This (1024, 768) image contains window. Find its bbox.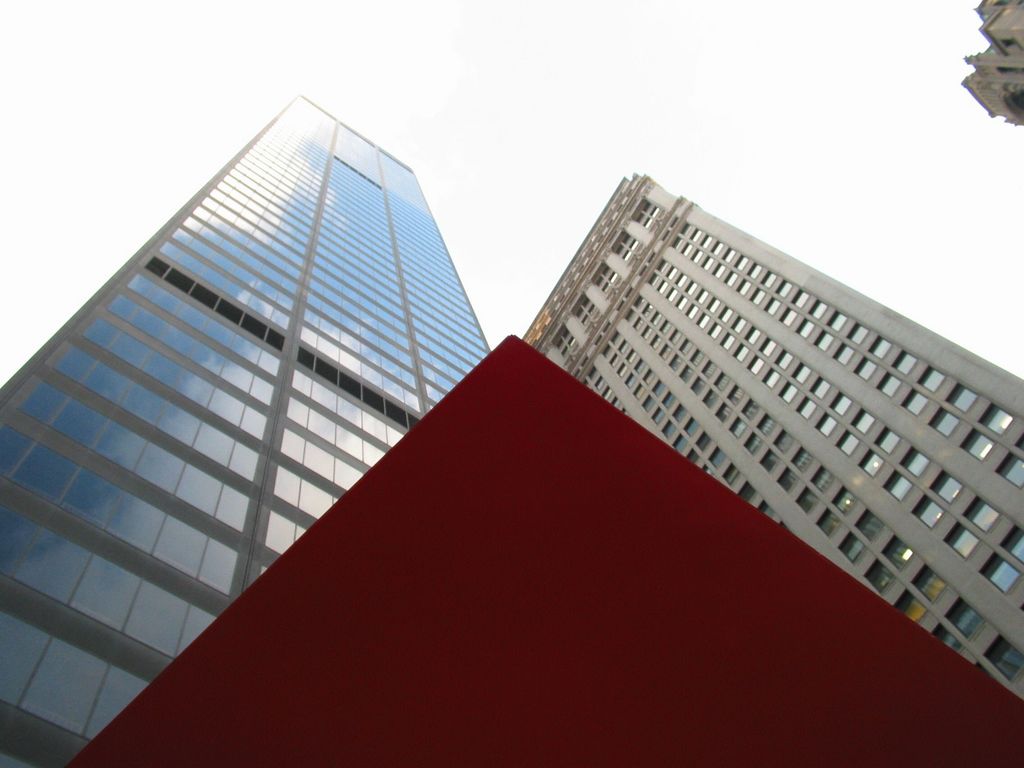
[left=851, top=356, right=881, bottom=381].
